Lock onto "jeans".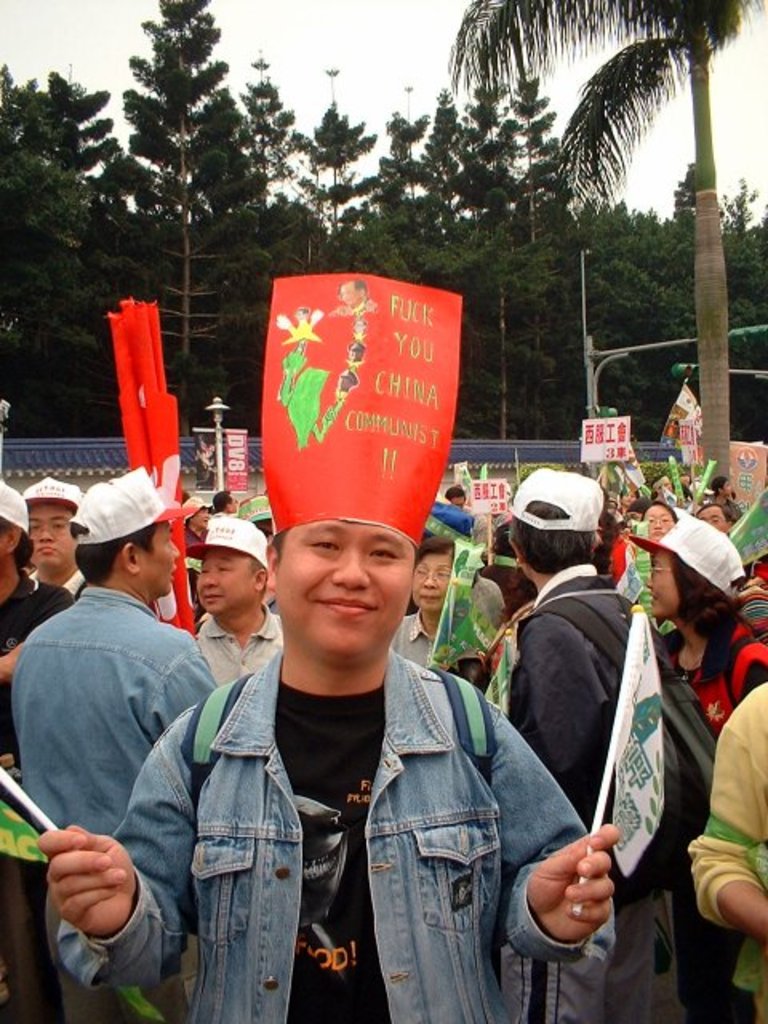
Locked: crop(27, 864, 187, 1022).
